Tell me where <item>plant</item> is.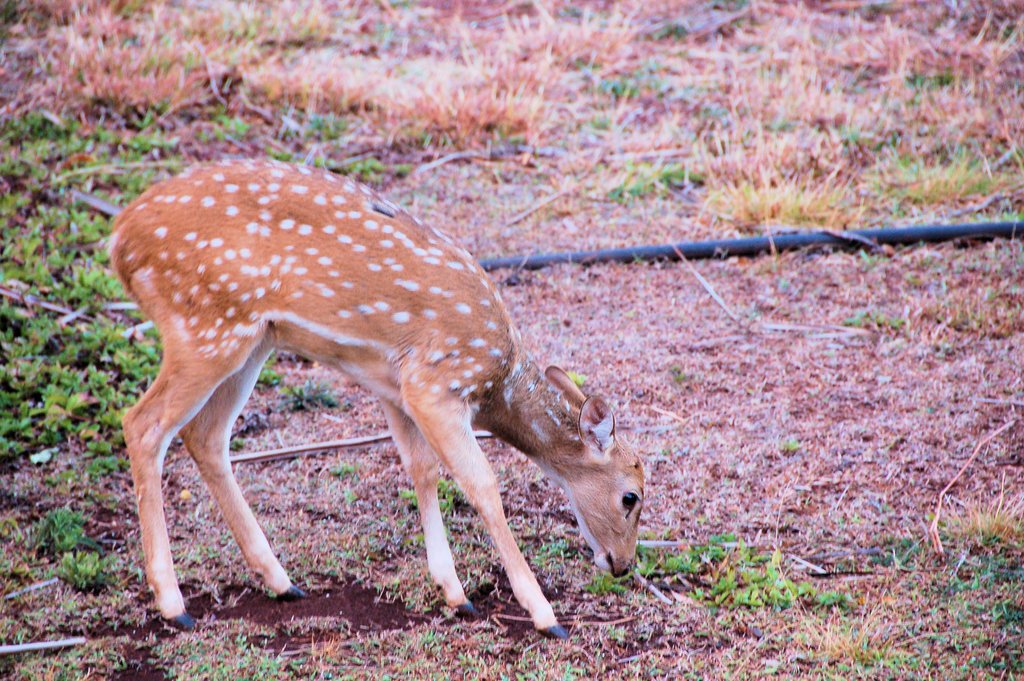
<item>plant</item> is at box=[596, 67, 621, 96].
